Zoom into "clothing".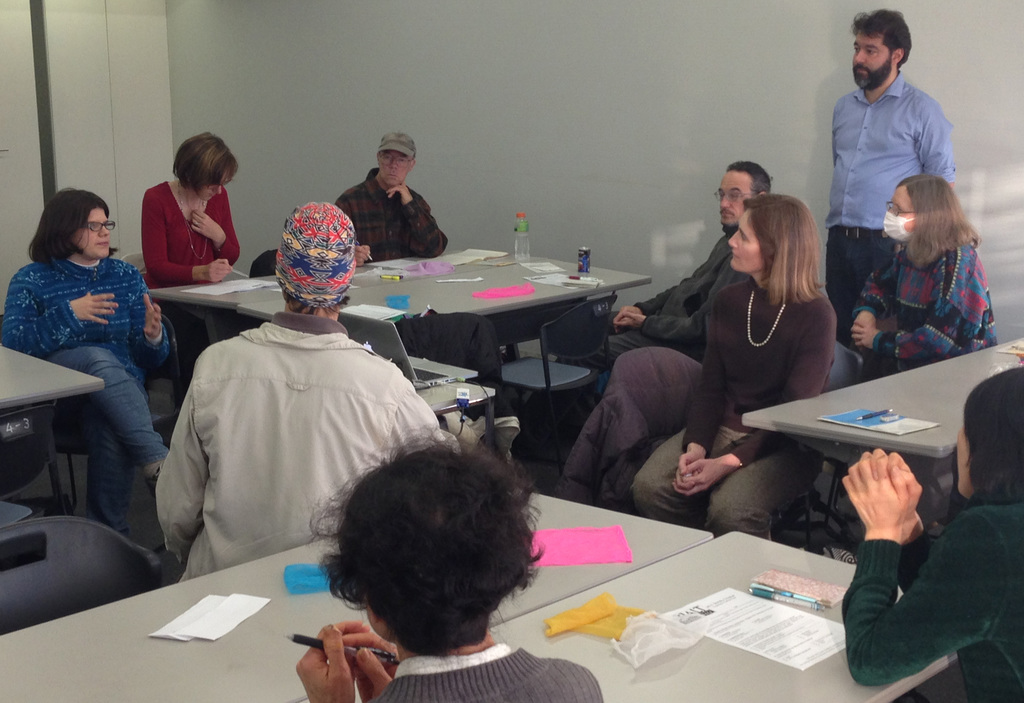
Zoom target: crop(149, 269, 448, 595).
